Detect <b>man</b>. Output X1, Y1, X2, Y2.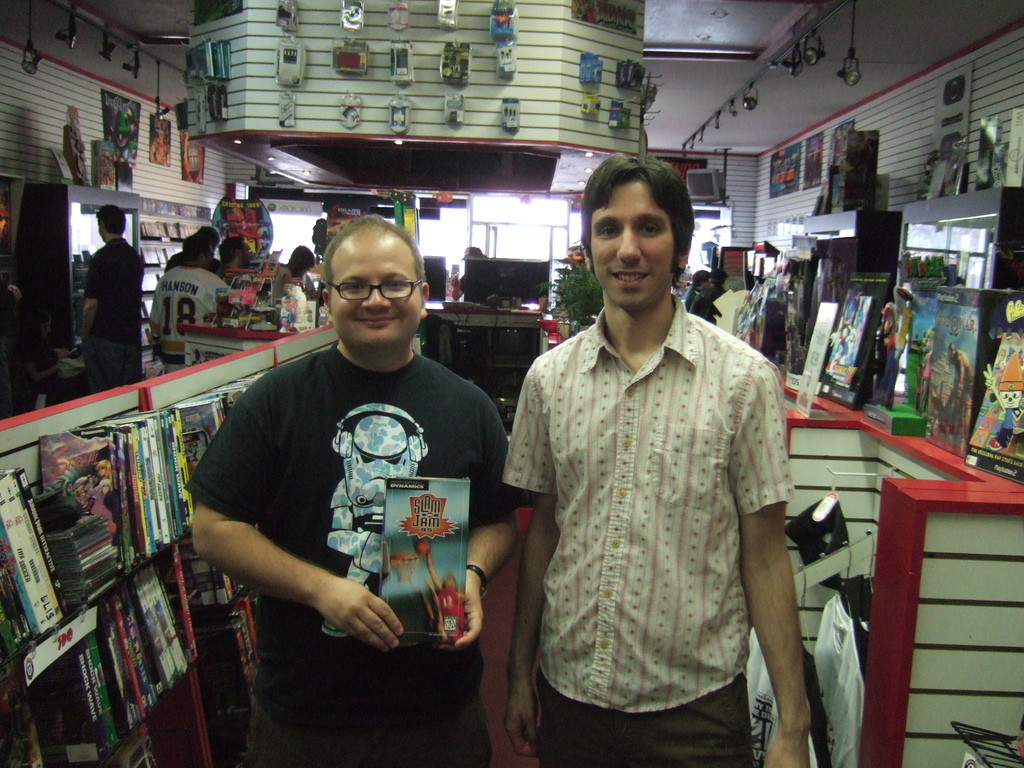
494, 143, 816, 753.
